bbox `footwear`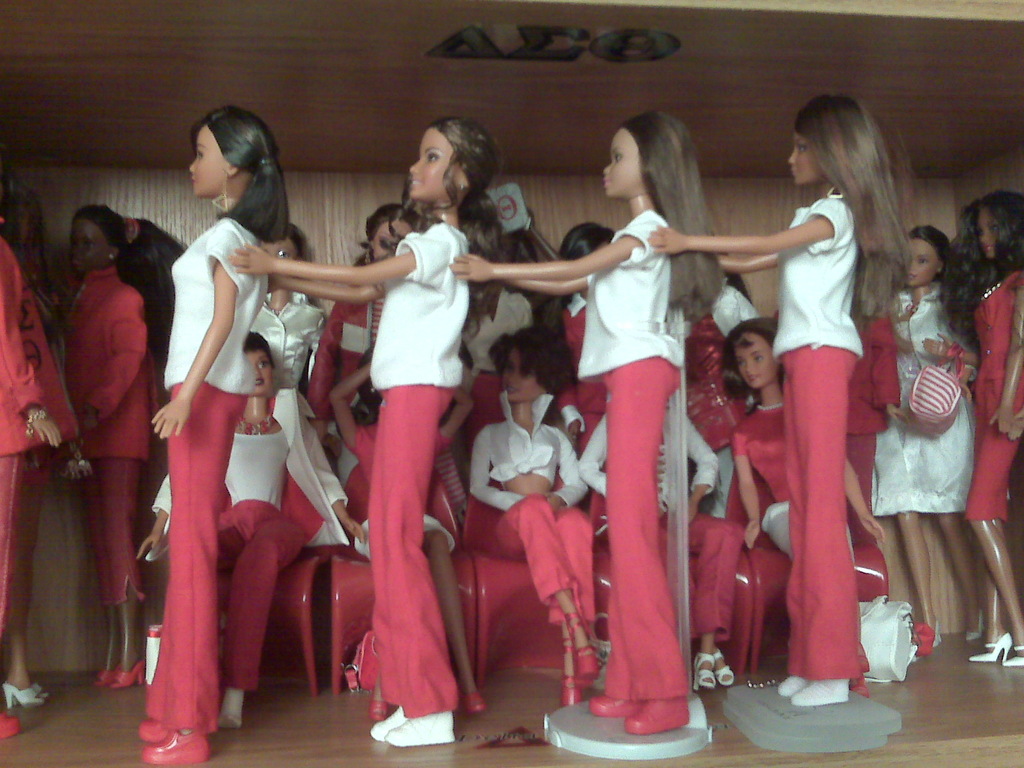
BBox(625, 693, 691, 735)
